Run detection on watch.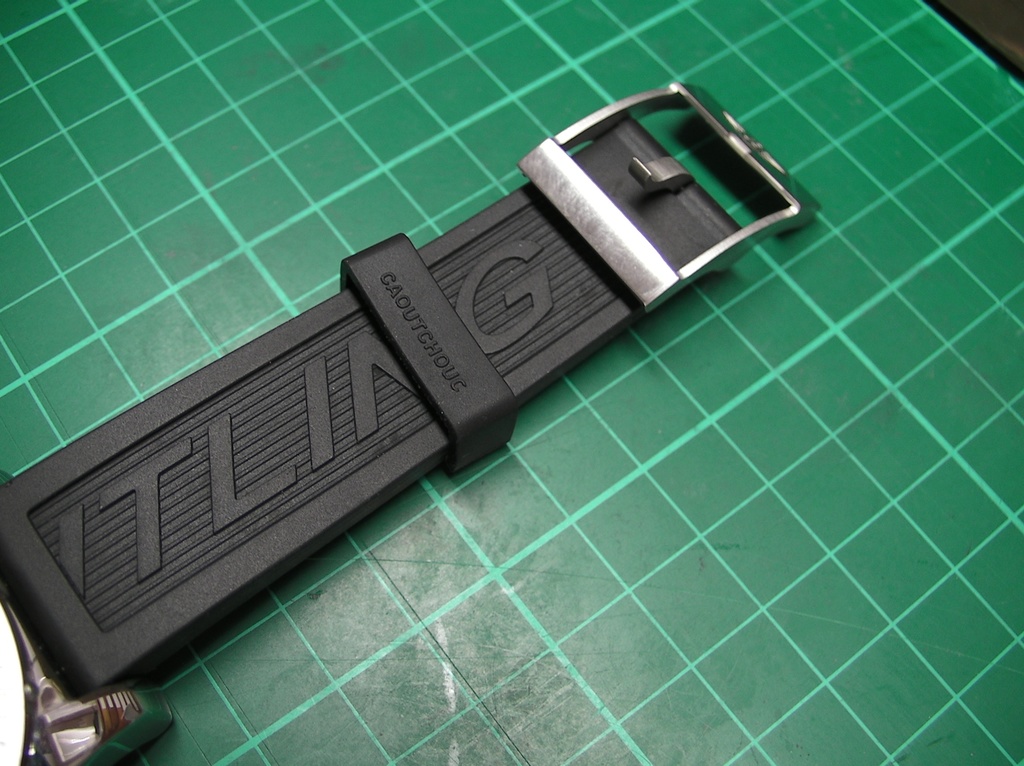
Result: locate(0, 76, 814, 765).
